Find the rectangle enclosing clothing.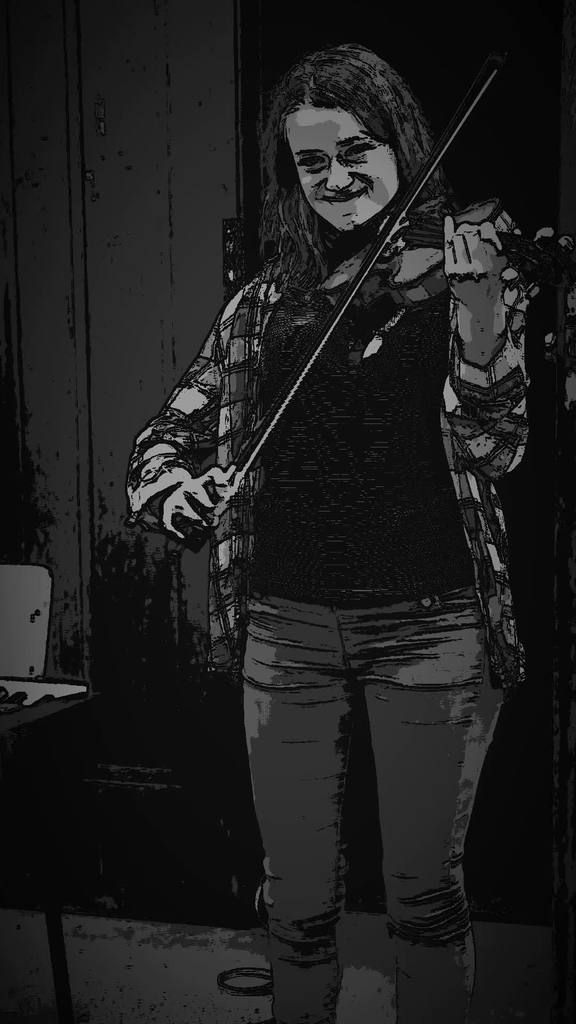
133:88:538:956.
